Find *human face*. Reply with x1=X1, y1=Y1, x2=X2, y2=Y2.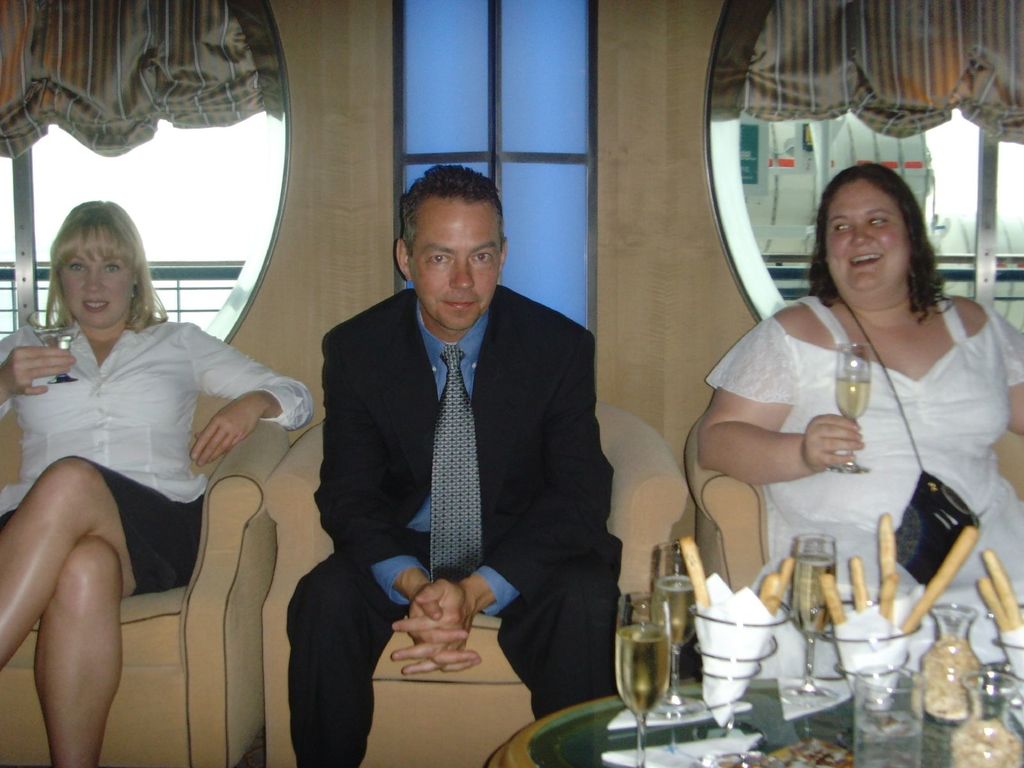
x1=825, y1=177, x2=911, y2=303.
